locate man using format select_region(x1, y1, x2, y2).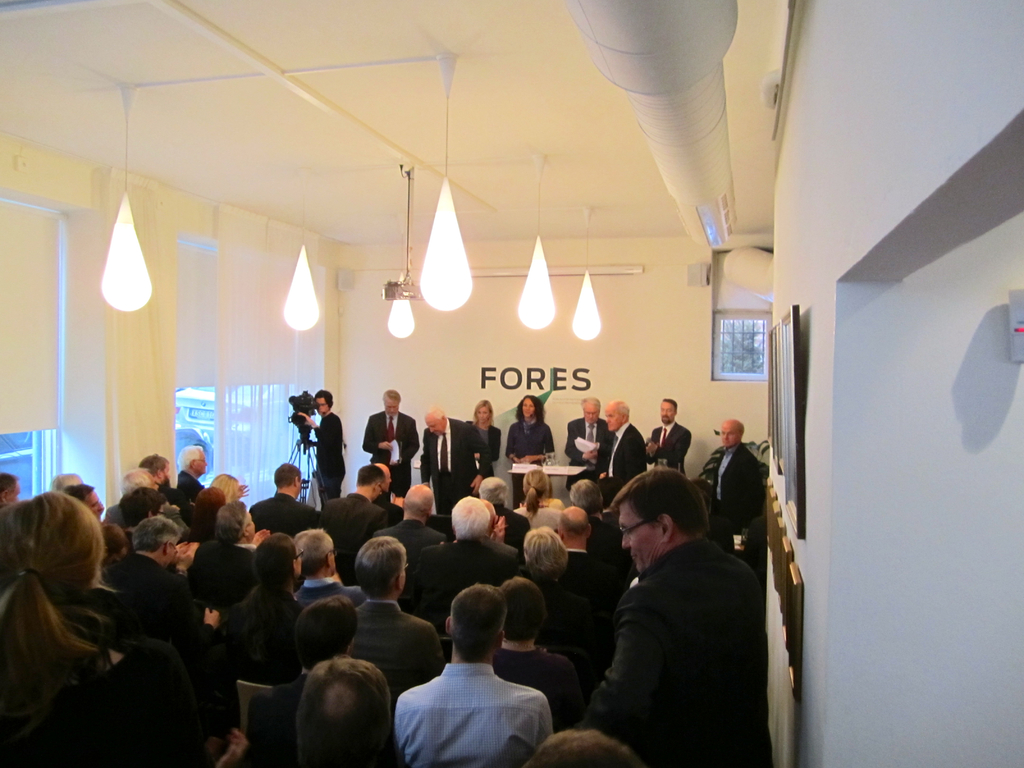
select_region(298, 389, 346, 504).
